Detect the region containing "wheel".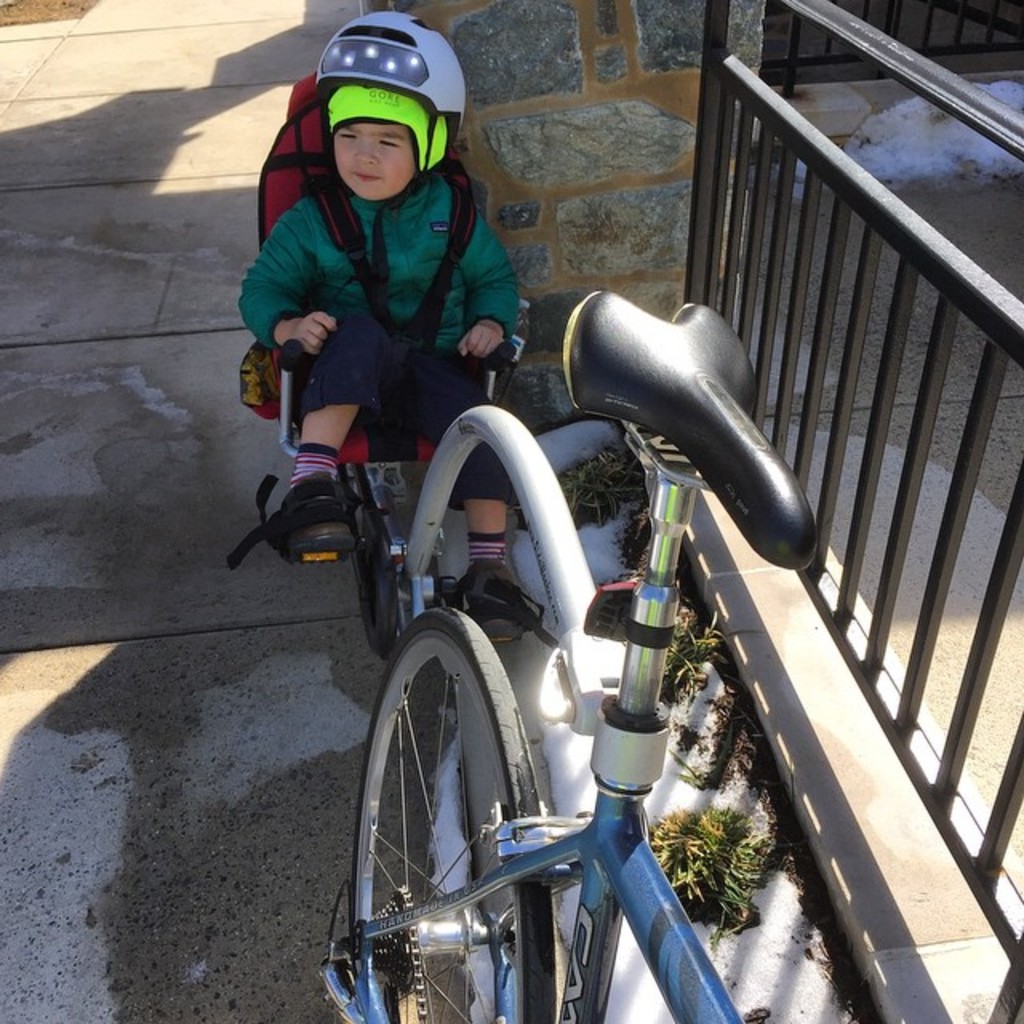
left=346, top=606, right=552, bottom=1022.
